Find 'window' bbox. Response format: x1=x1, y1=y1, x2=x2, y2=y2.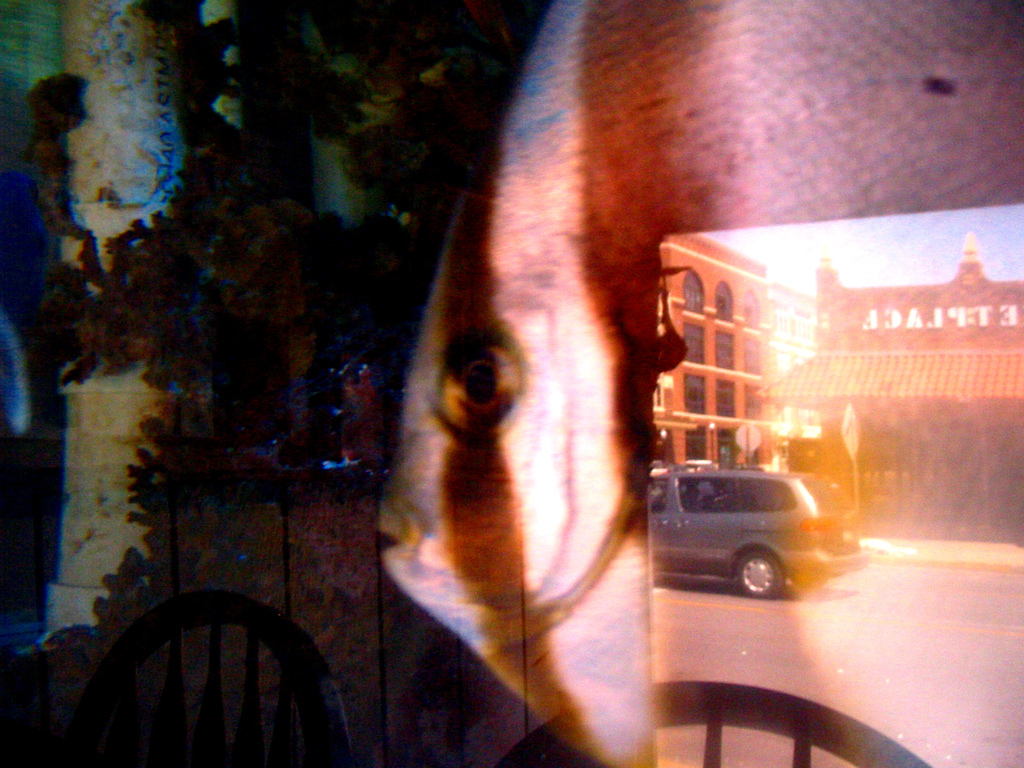
x1=742, y1=386, x2=778, y2=418.
